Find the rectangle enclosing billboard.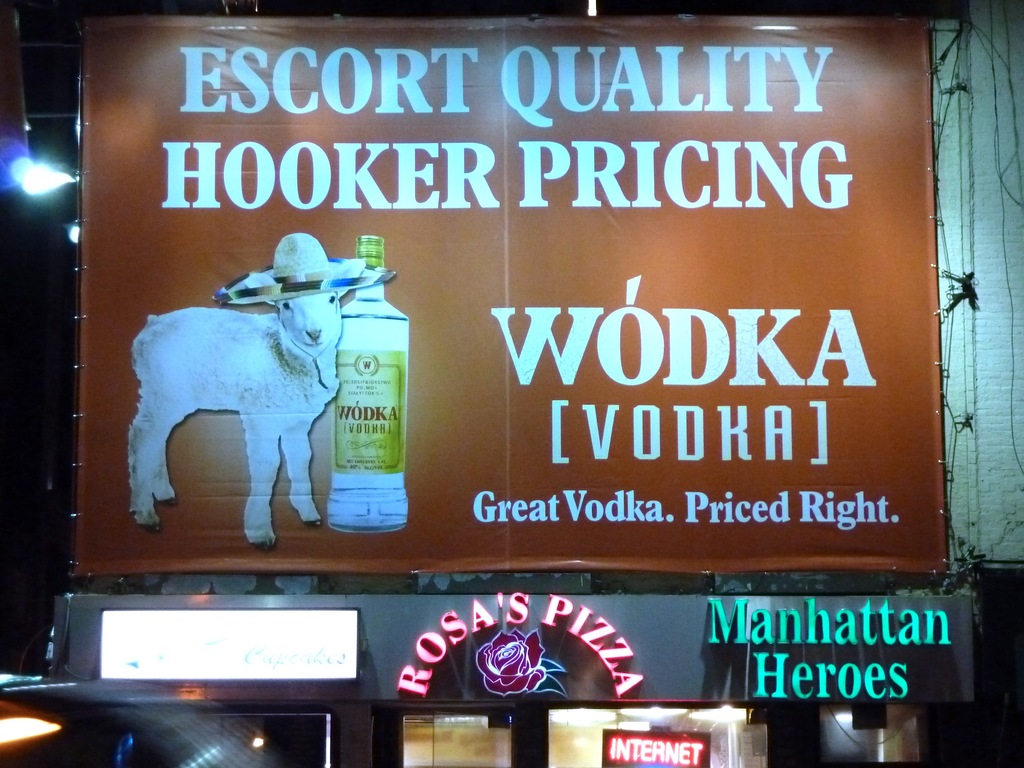
76 16 951 577.
